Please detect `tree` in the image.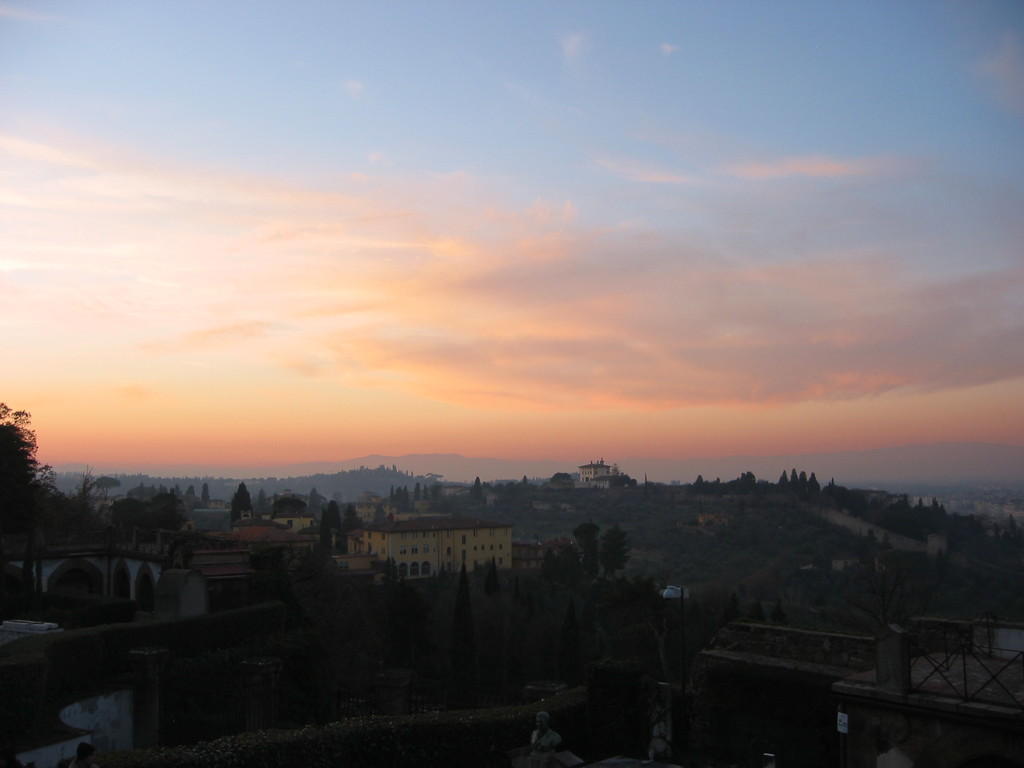
<box>265,494,305,521</box>.
